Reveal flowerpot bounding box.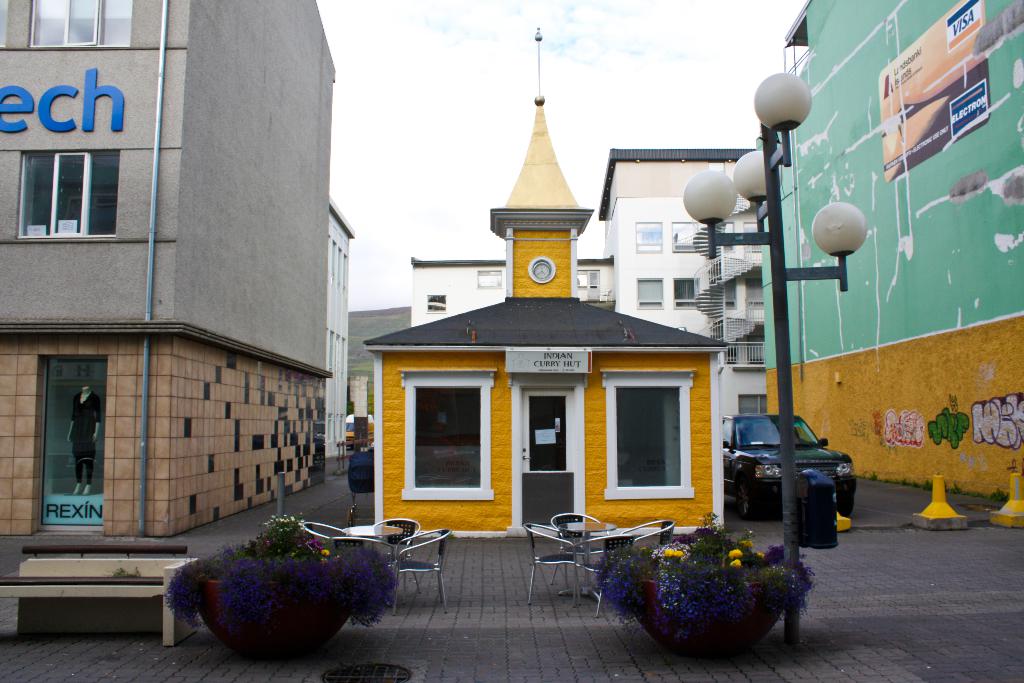
Revealed: pyautogui.locateOnScreen(195, 573, 350, 656).
